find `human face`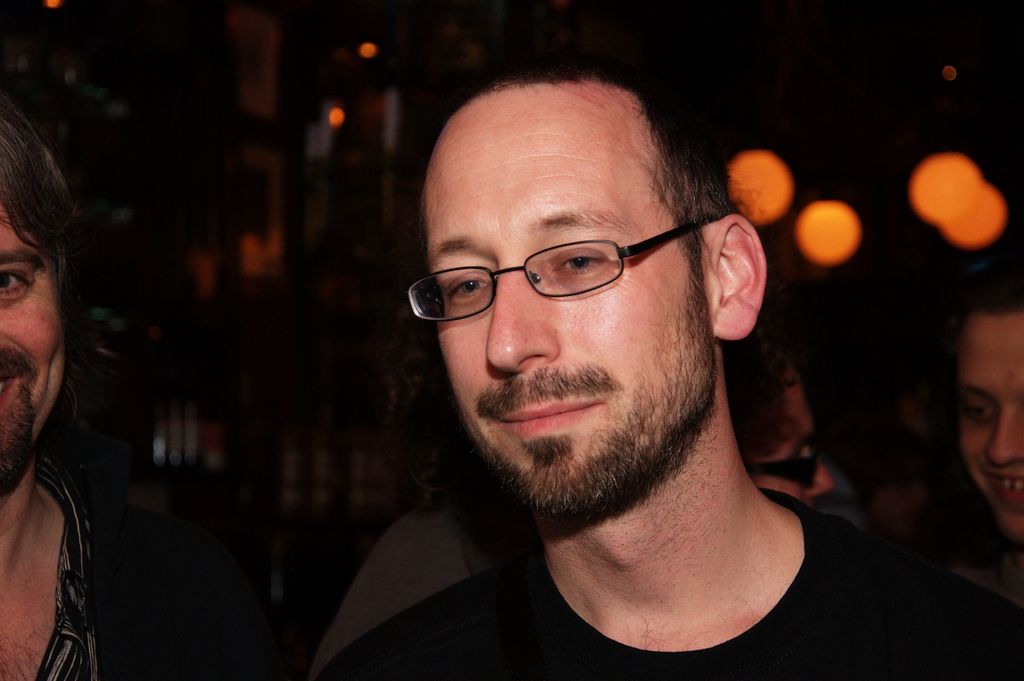
413:85:714:541
